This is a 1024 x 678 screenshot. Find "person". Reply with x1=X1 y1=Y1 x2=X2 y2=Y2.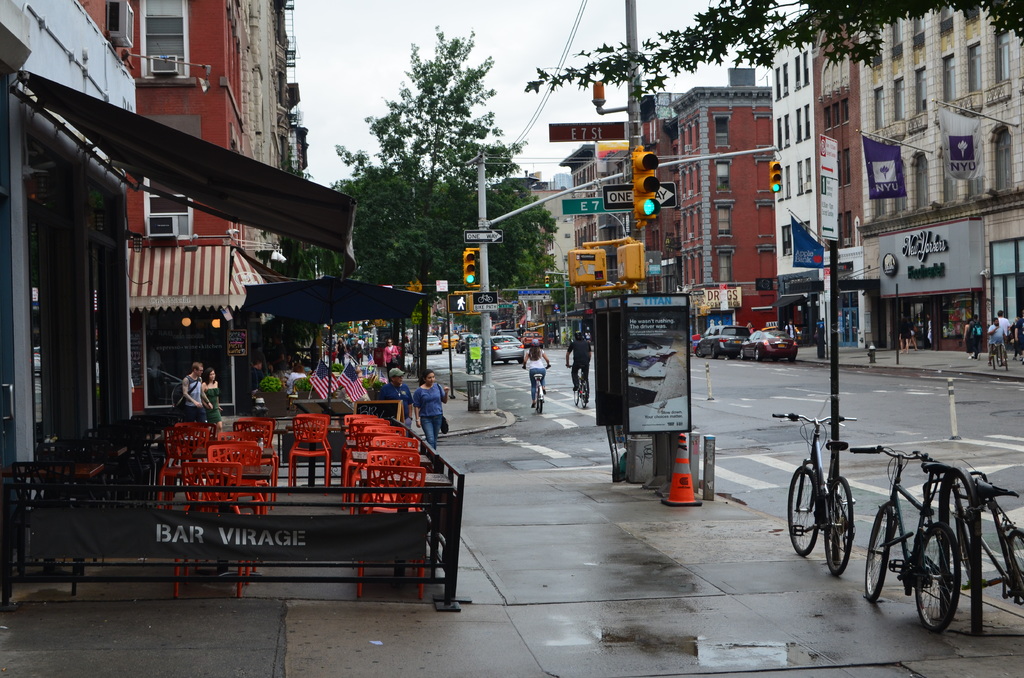
x1=783 y1=318 x2=799 y2=341.
